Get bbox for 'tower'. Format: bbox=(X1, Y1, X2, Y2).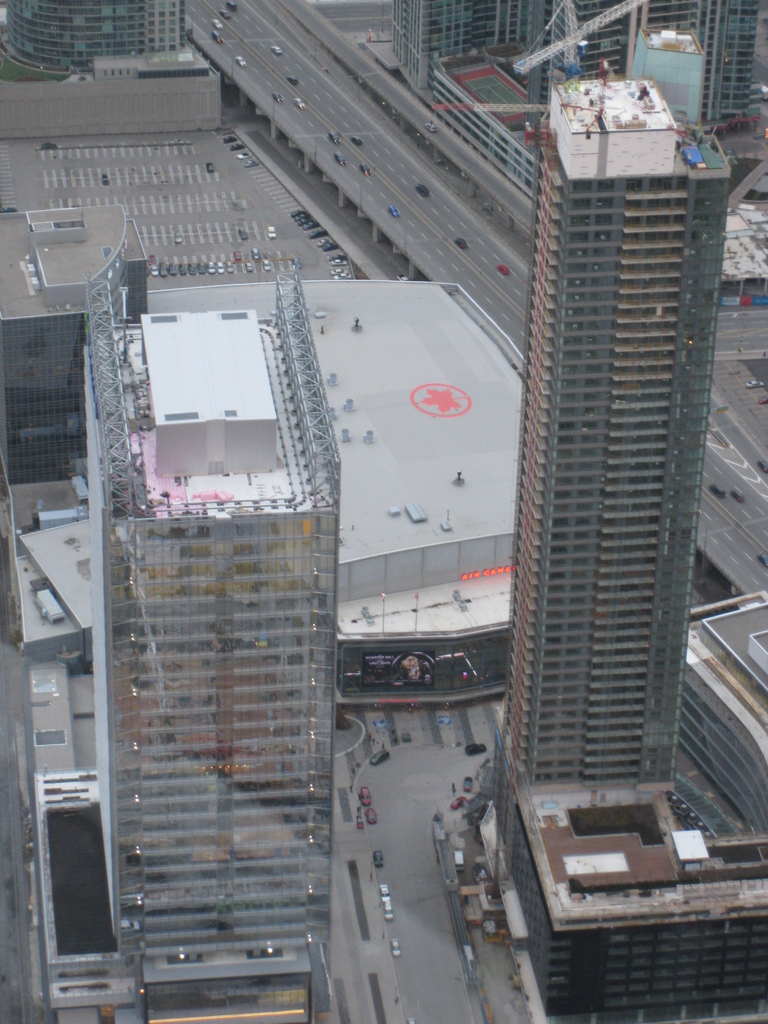
bbox=(504, 35, 741, 868).
